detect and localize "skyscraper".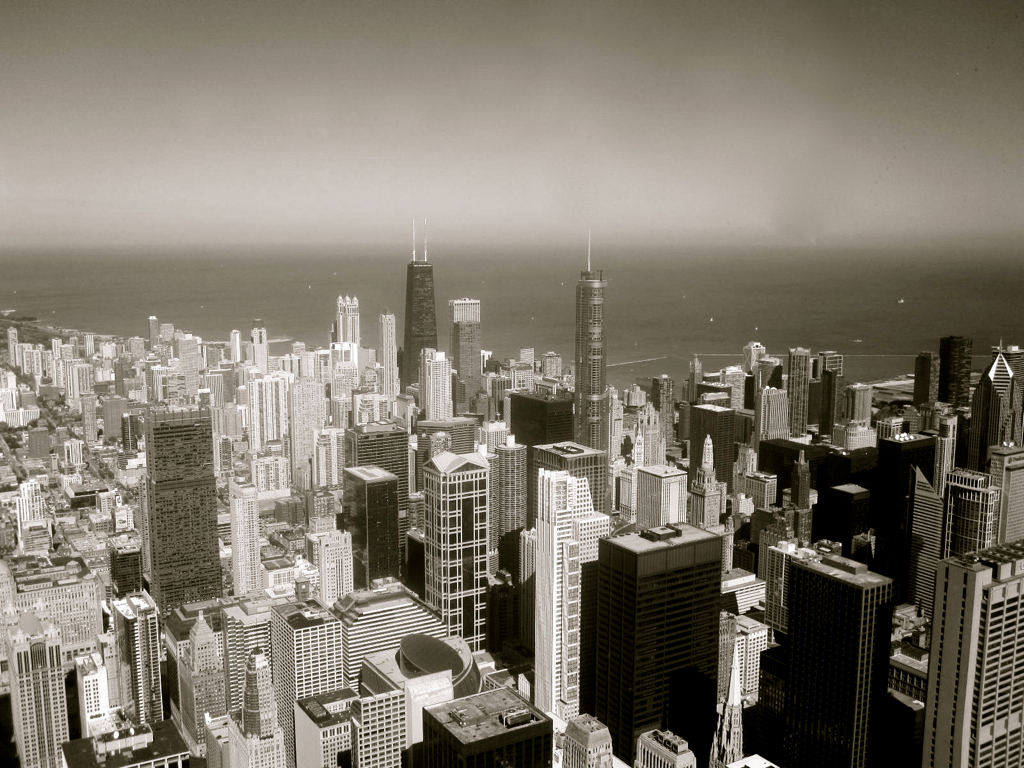
Localized at box=[559, 710, 617, 766].
